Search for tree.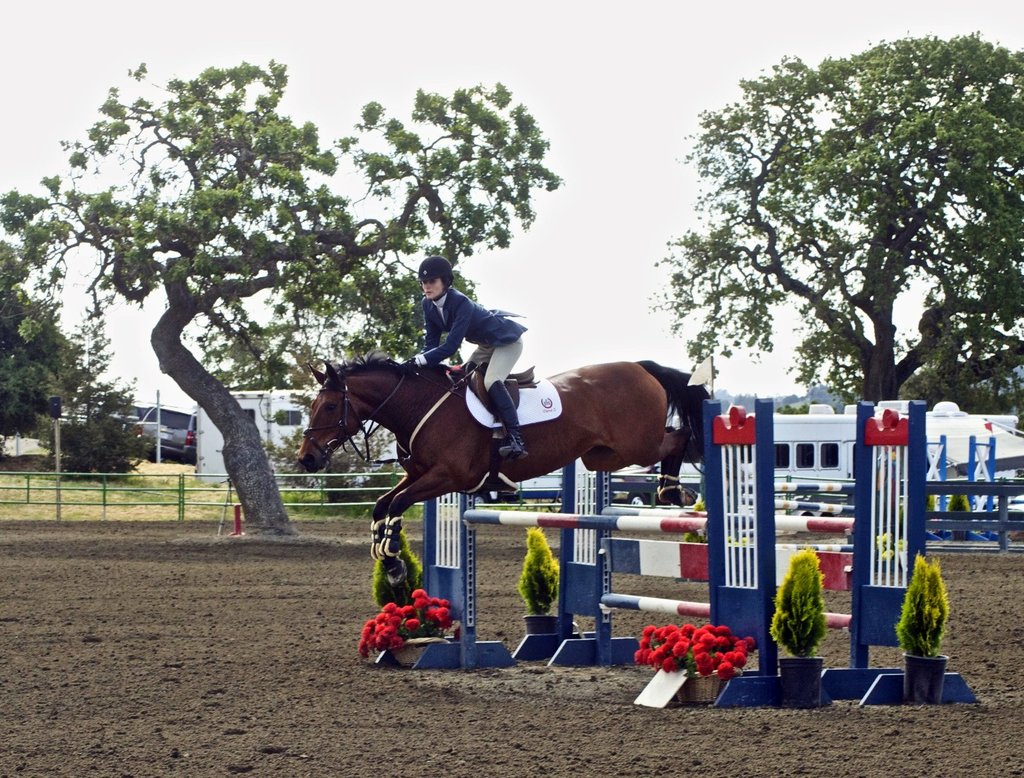
Found at [x1=669, y1=42, x2=999, y2=450].
